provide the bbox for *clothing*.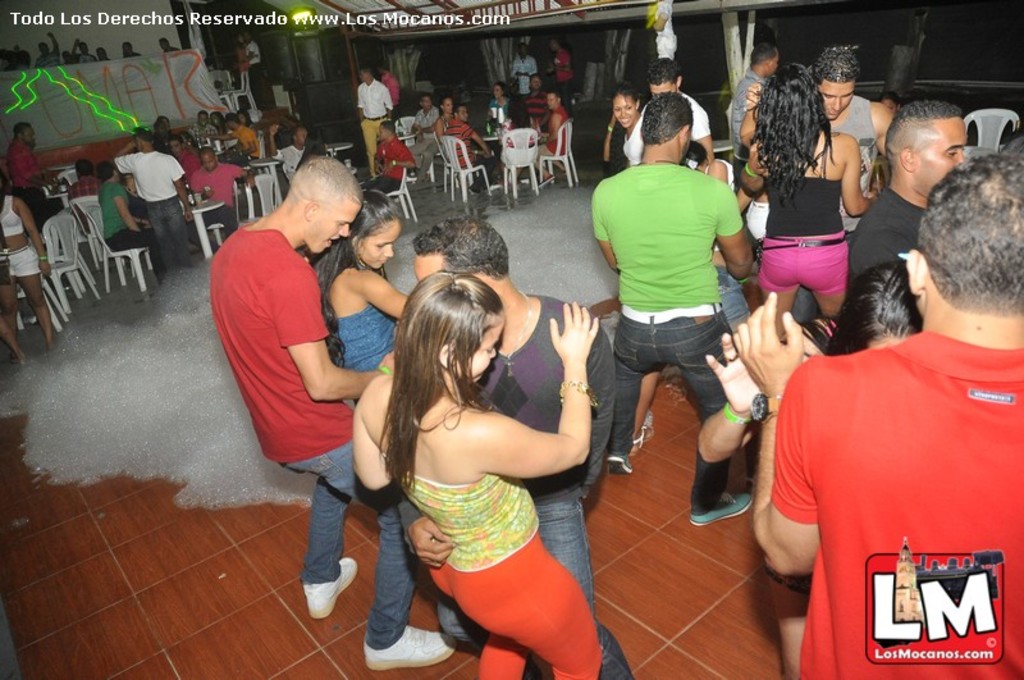
bbox=[572, 170, 751, 521].
